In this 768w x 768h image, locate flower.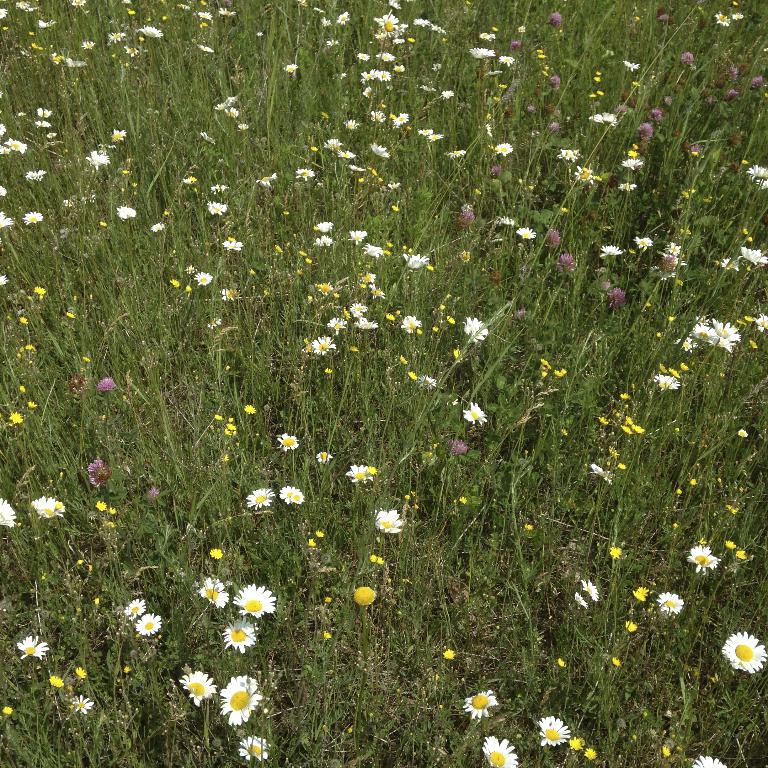
Bounding box: (left=679, top=142, right=687, bottom=155).
